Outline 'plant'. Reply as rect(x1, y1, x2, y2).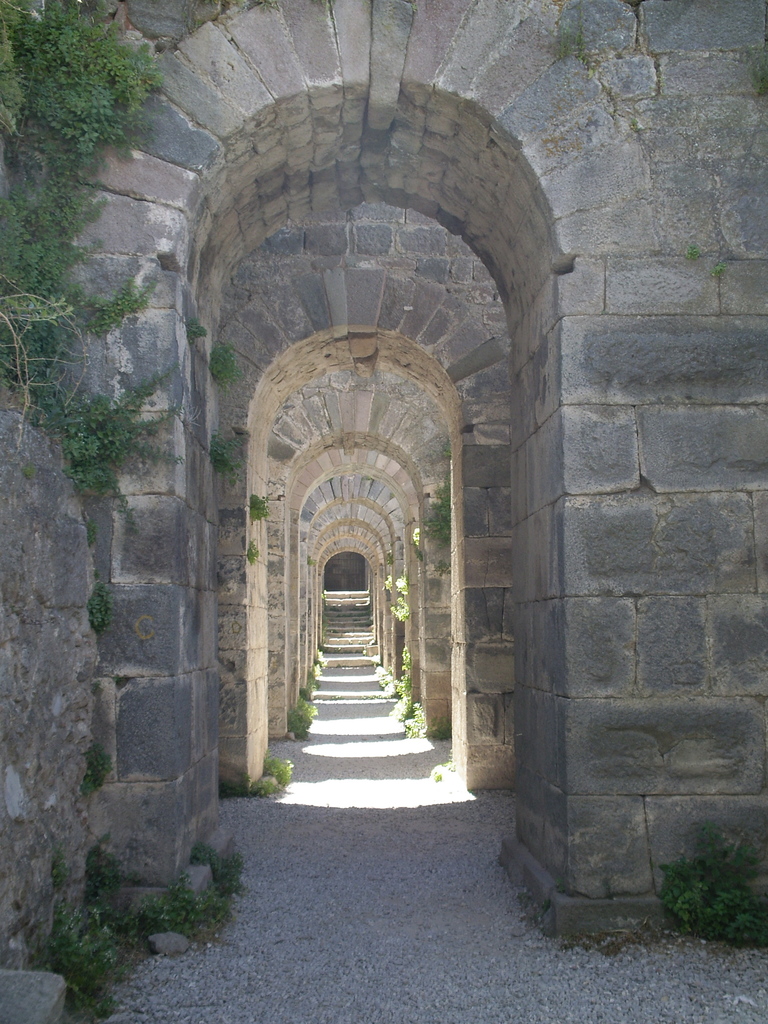
rect(307, 669, 317, 687).
